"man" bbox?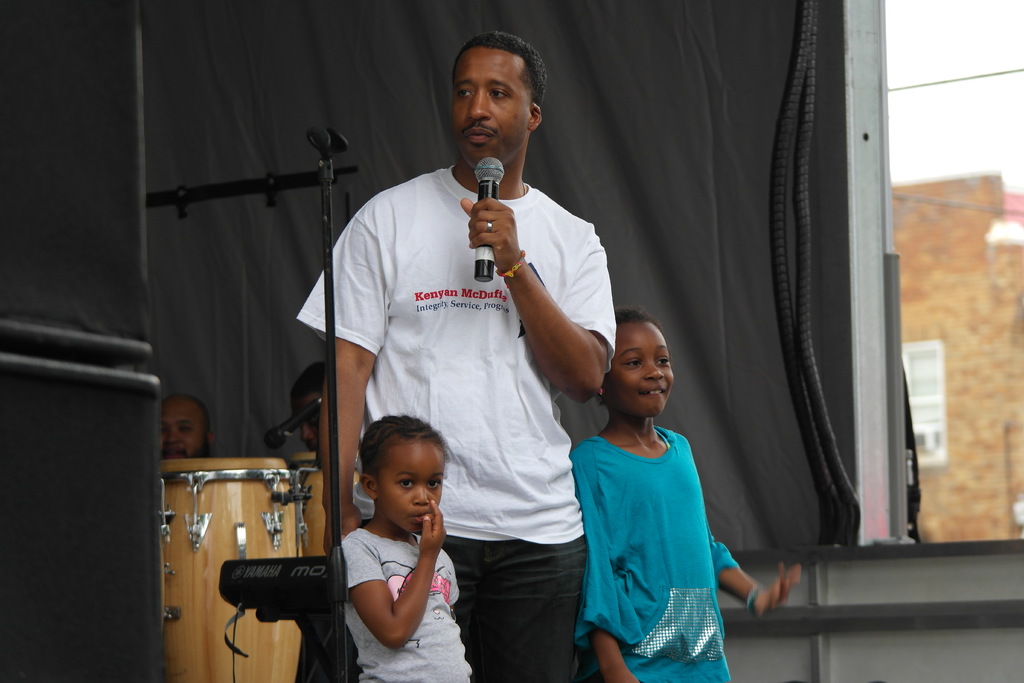
[163, 391, 215, 465]
